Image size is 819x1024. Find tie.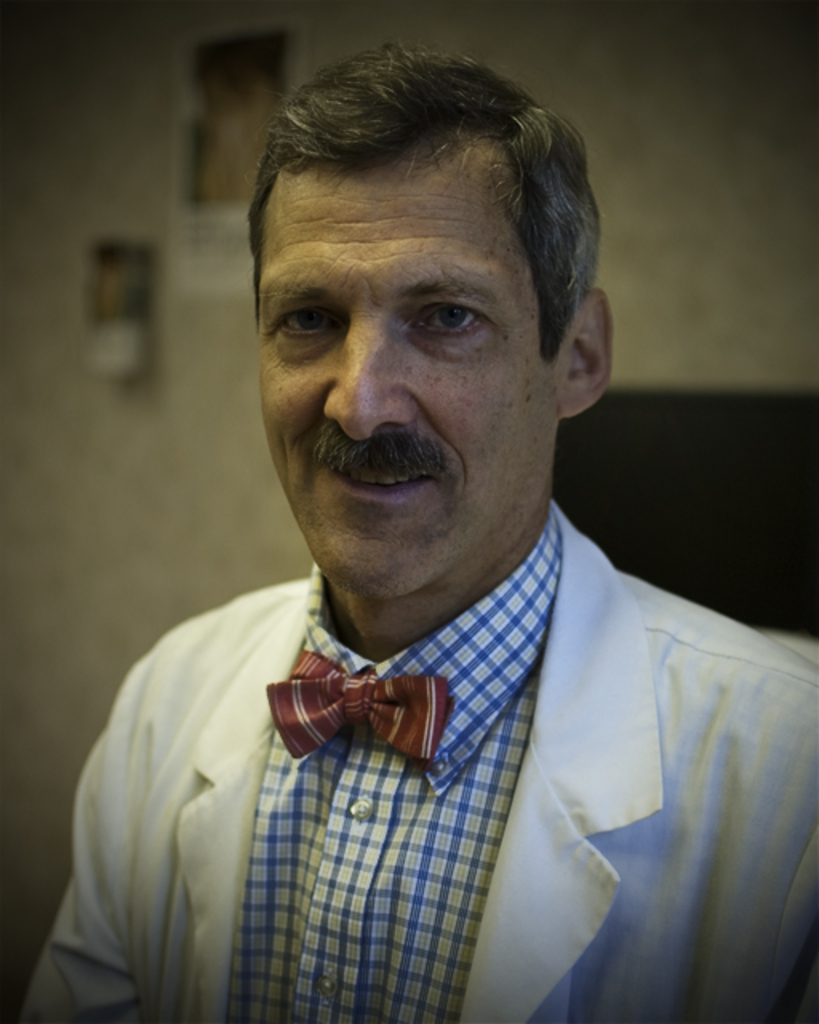
[x1=258, y1=651, x2=454, y2=762].
